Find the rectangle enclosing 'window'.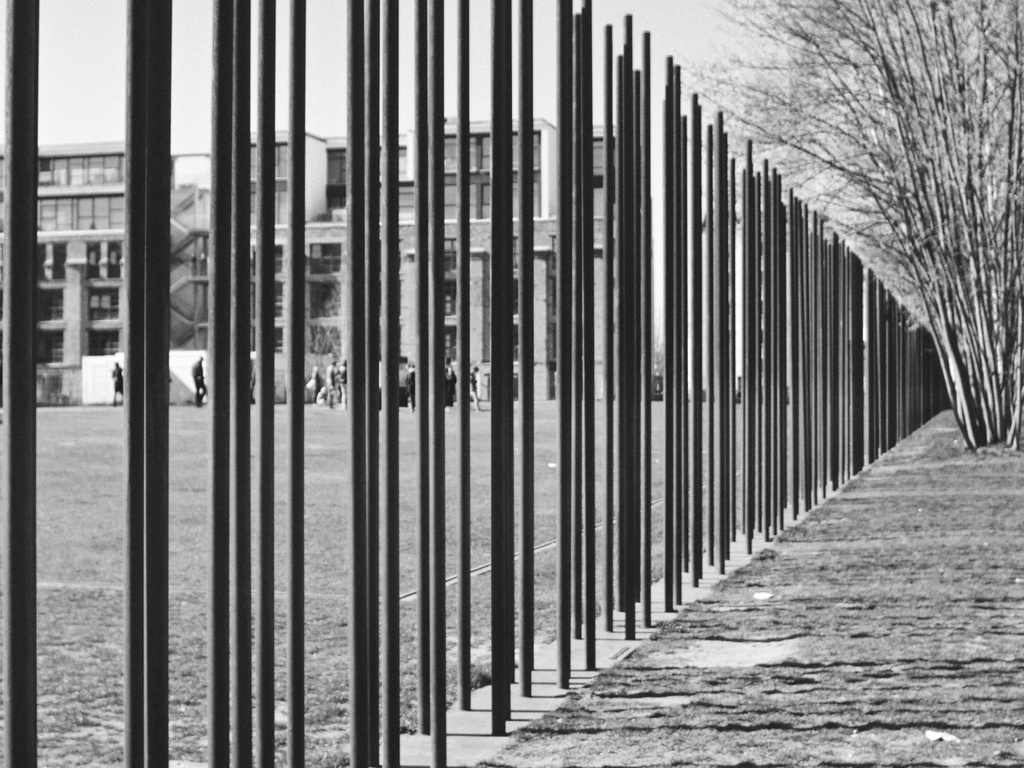
l=34, t=323, r=65, b=371.
